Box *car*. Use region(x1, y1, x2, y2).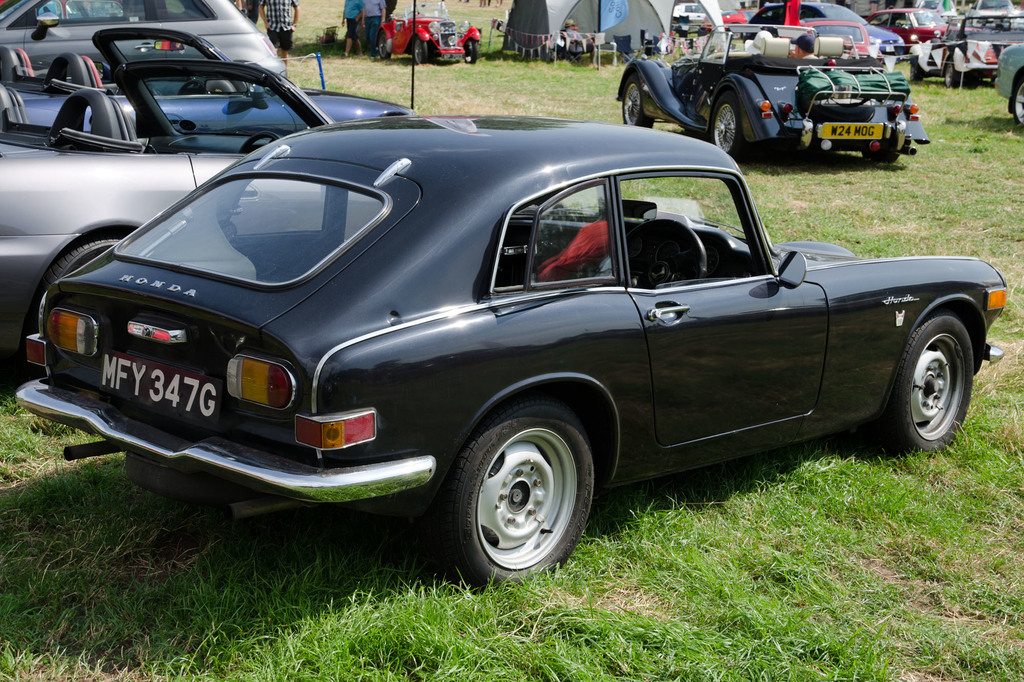
region(0, 0, 286, 75).
